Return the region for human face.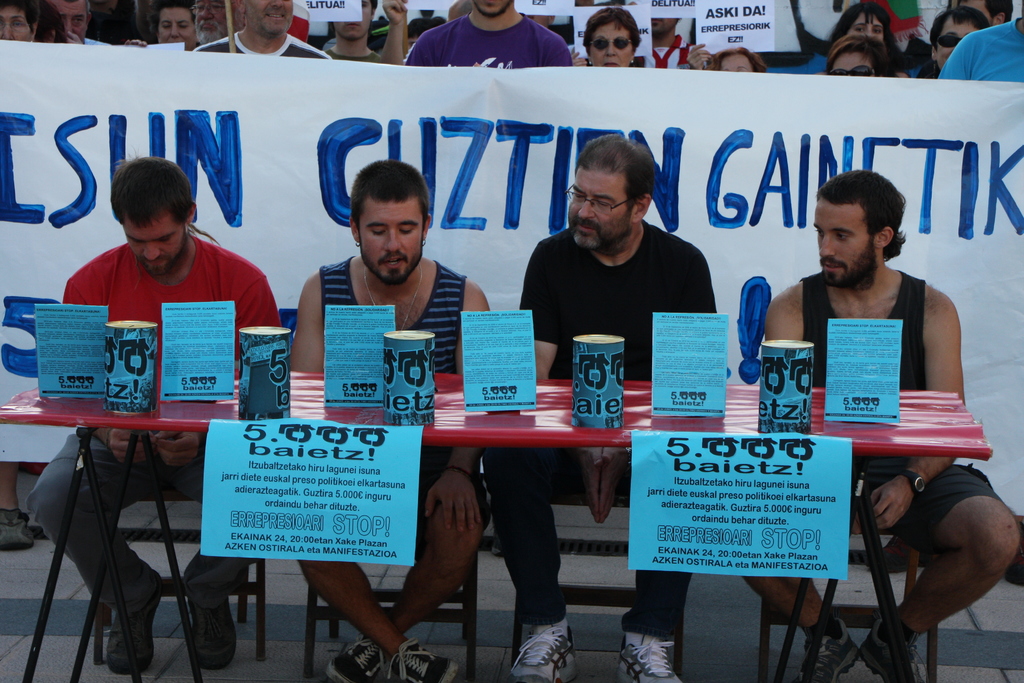
box(653, 15, 678, 34).
